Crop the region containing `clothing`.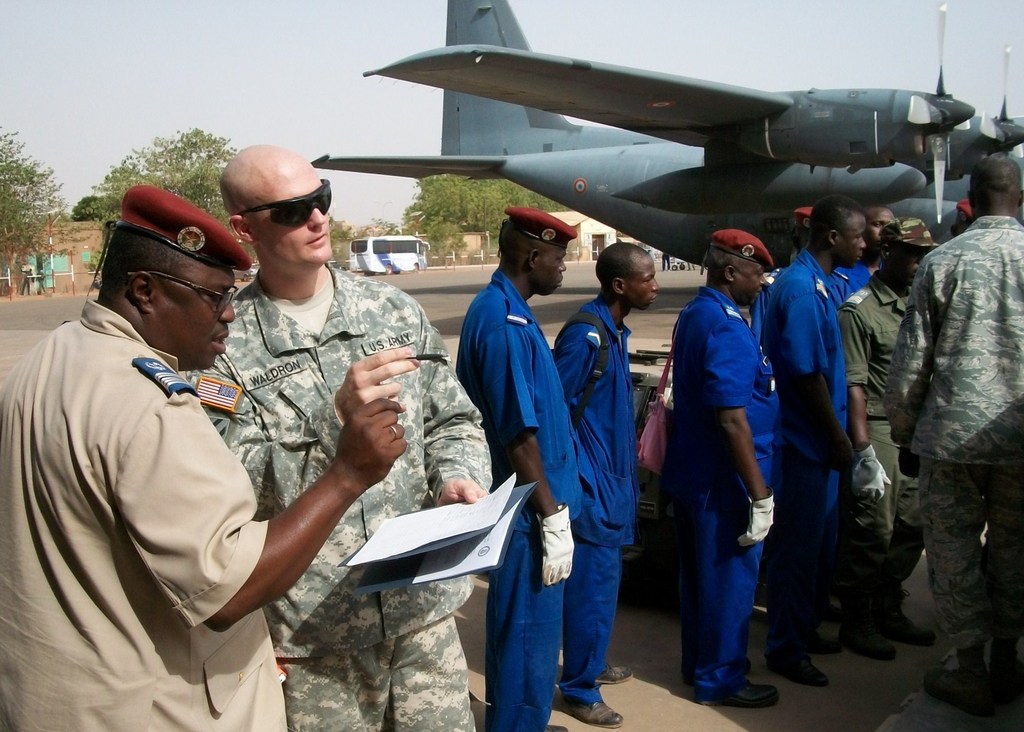
Crop region: (831,256,877,300).
